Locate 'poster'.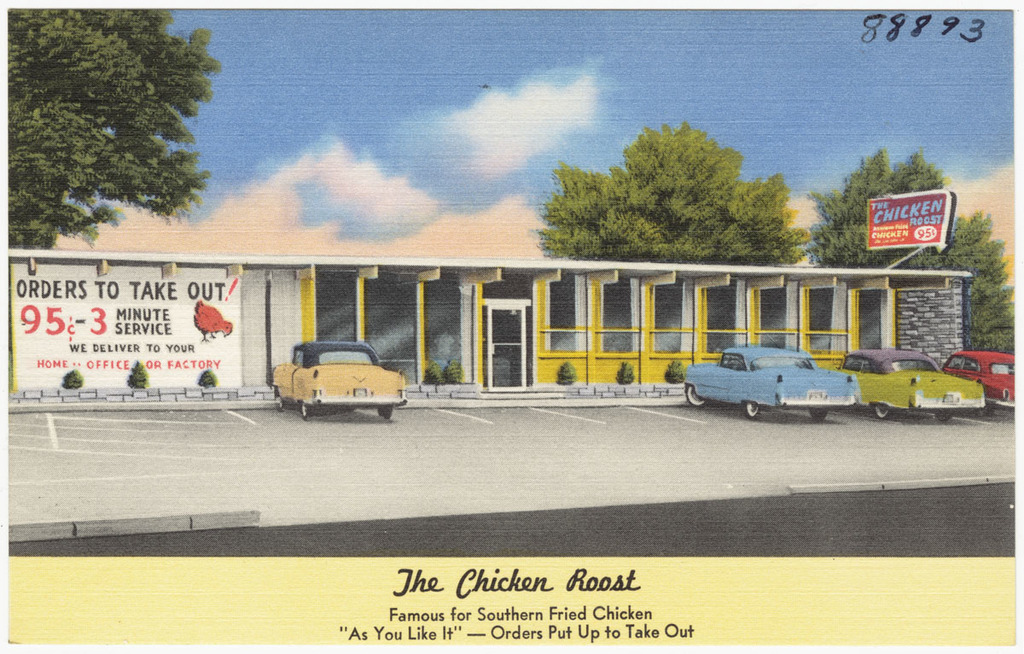
Bounding box: rect(6, 7, 1023, 653).
